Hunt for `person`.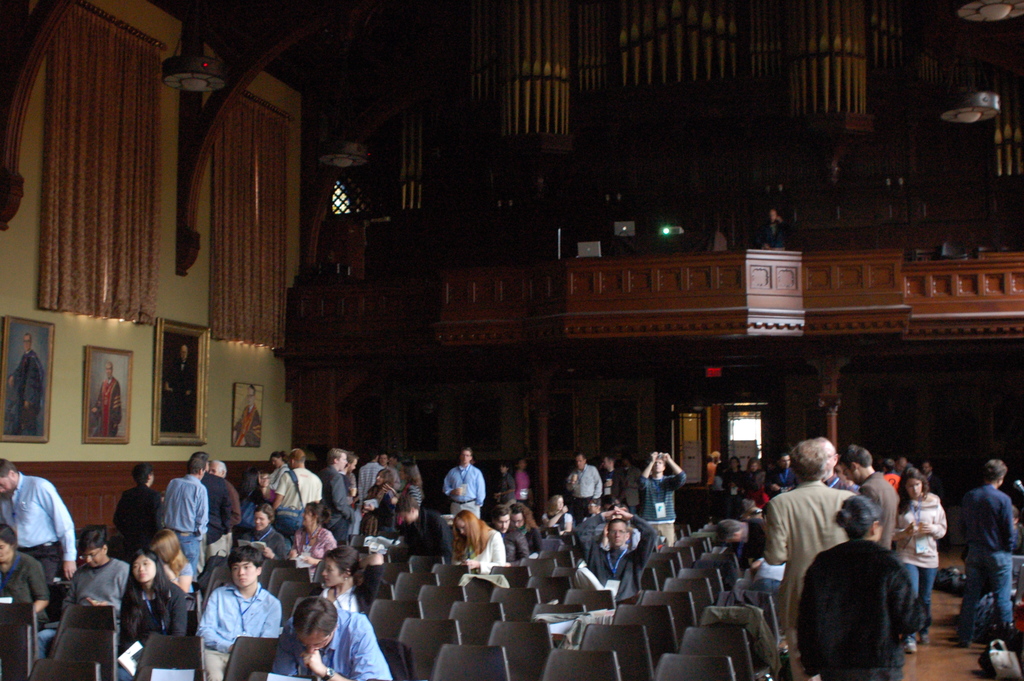
Hunted down at 440 445 483 519.
